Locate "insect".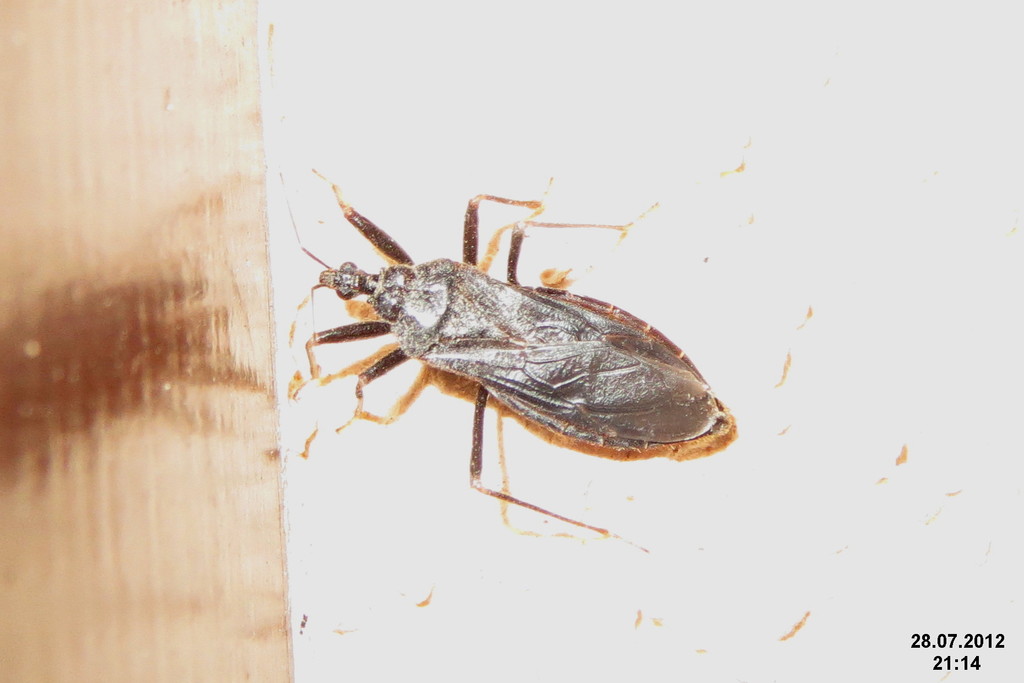
Bounding box: locate(280, 164, 740, 555).
